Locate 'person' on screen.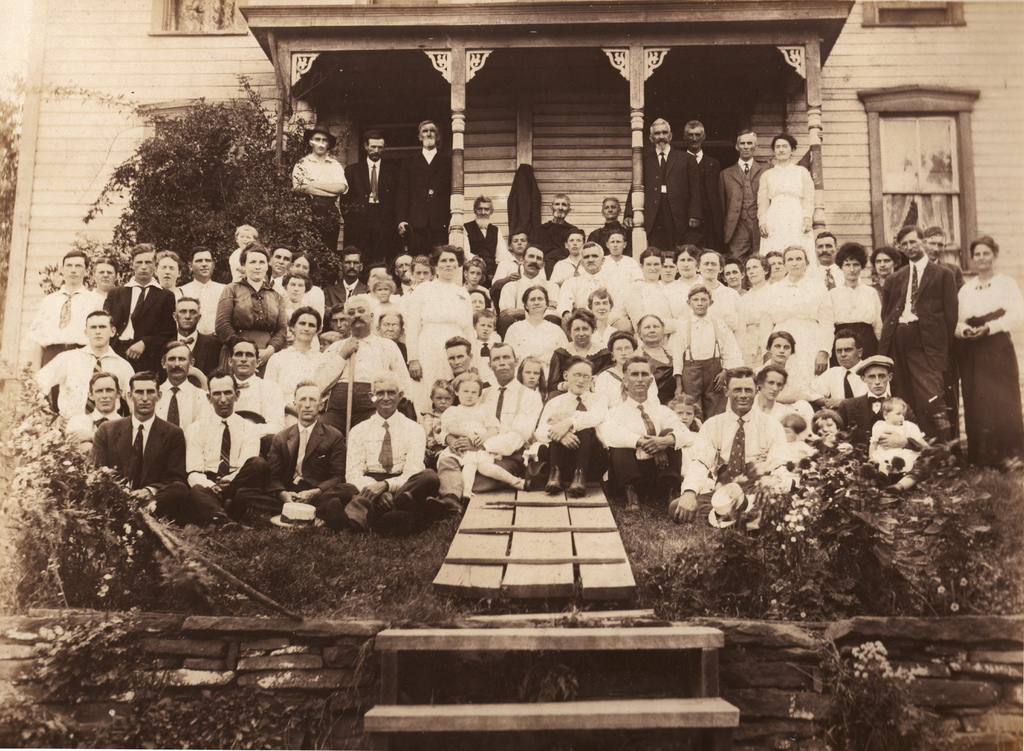
On screen at pyautogui.locateOnScreen(755, 133, 815, 256).
